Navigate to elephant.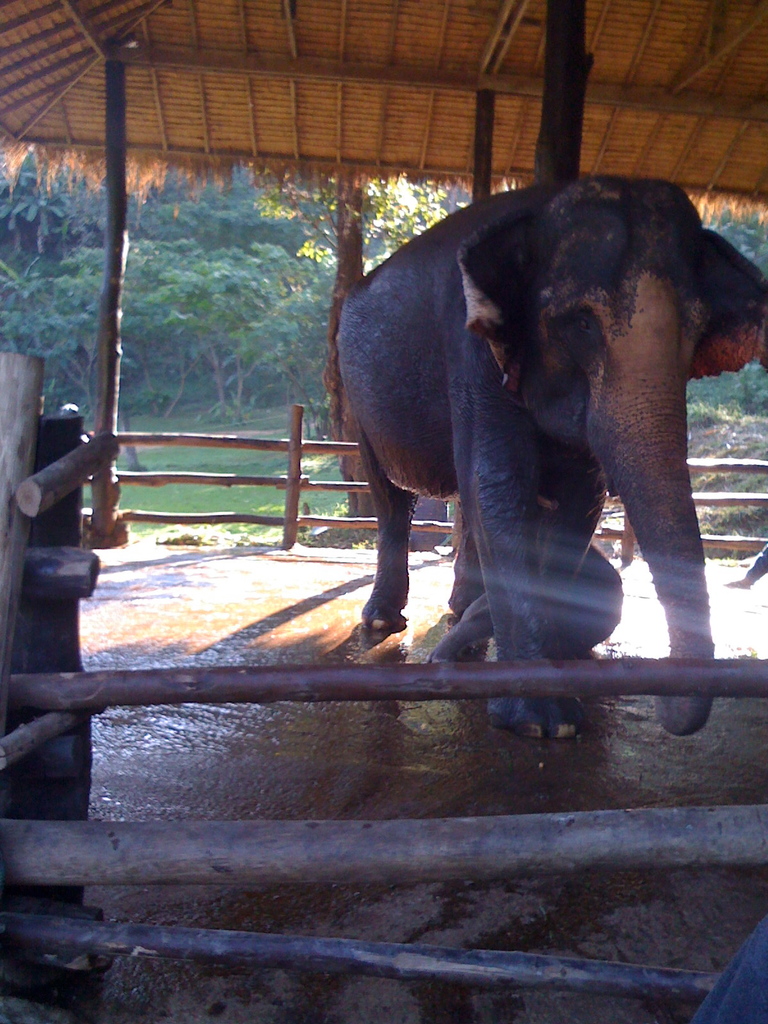
Navigation target: left=719, top=538, right=767, bottom=594.
